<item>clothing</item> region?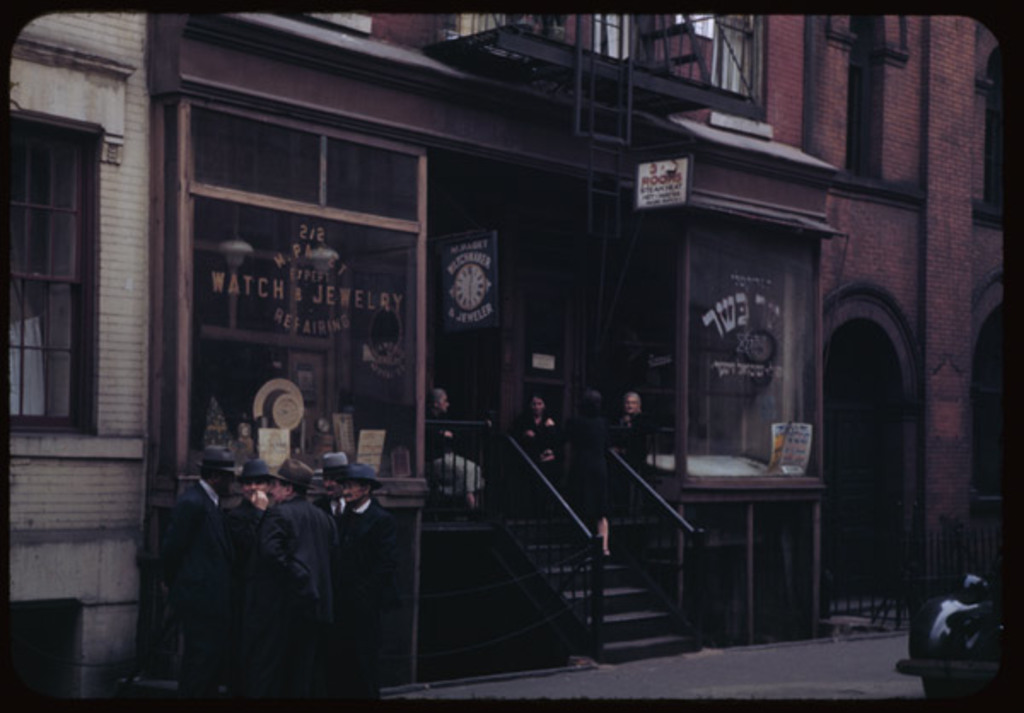
311:491:345:519
